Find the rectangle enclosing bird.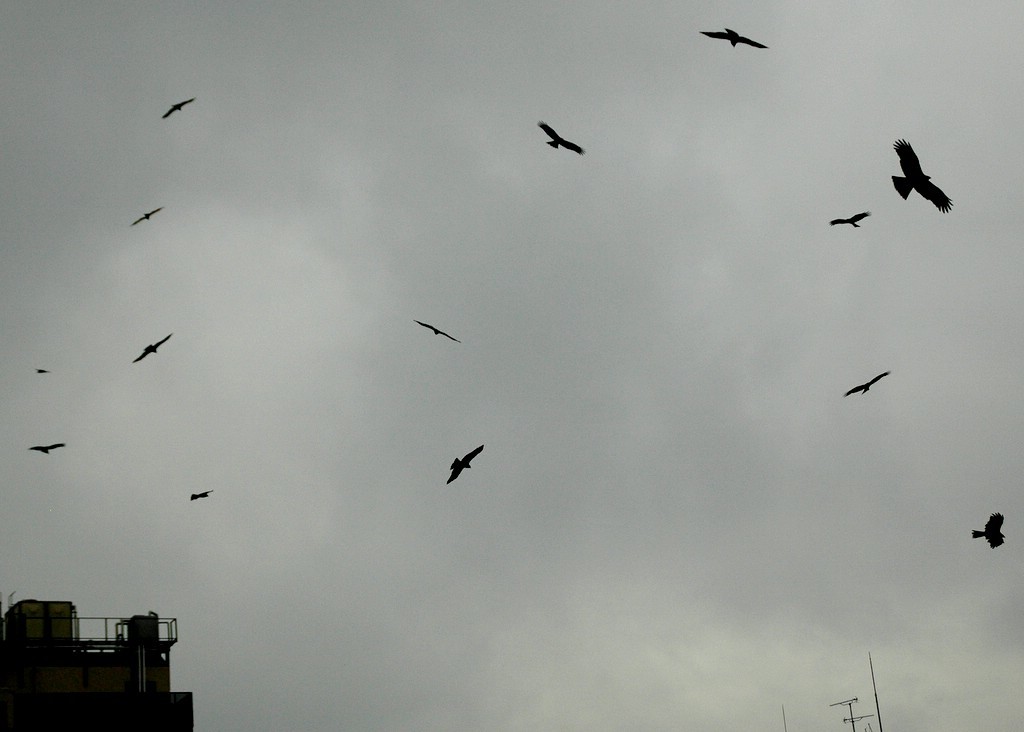
left=537, top=120, right=582, bottom=160.
